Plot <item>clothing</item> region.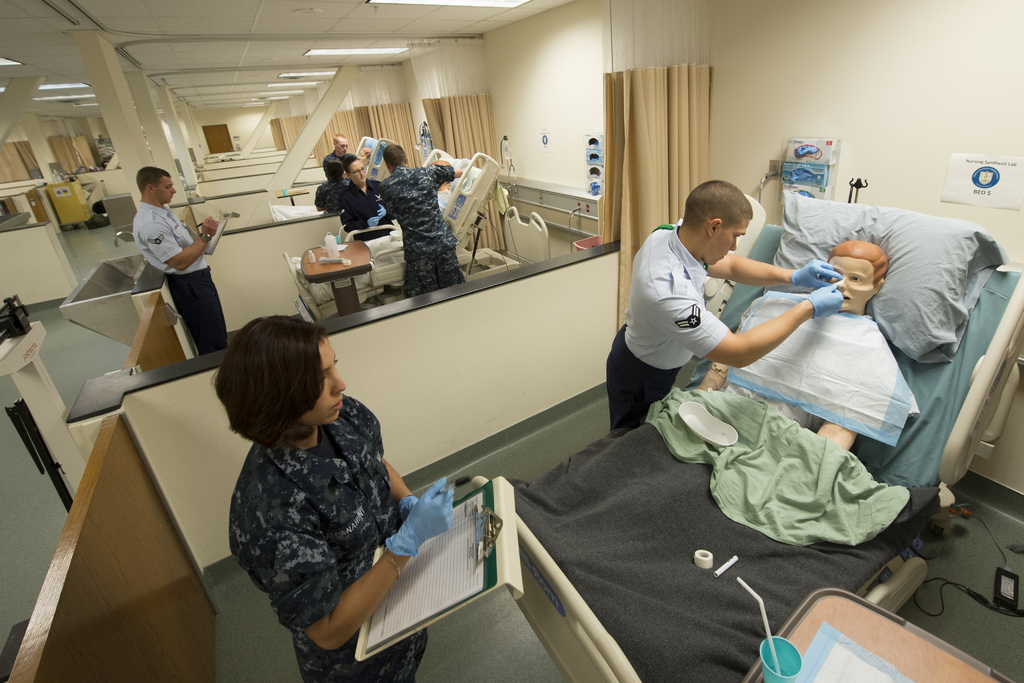
Plotted at box=[344, 179, 390, 251].
